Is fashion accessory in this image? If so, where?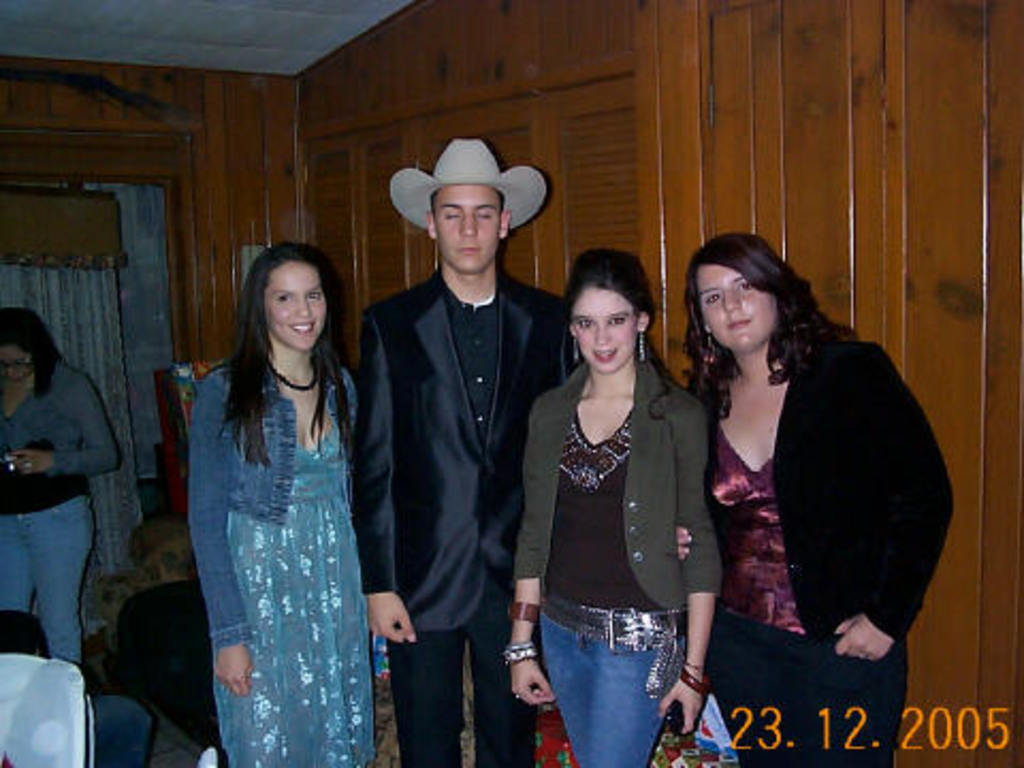
Yes, at 698,331,717,367.
